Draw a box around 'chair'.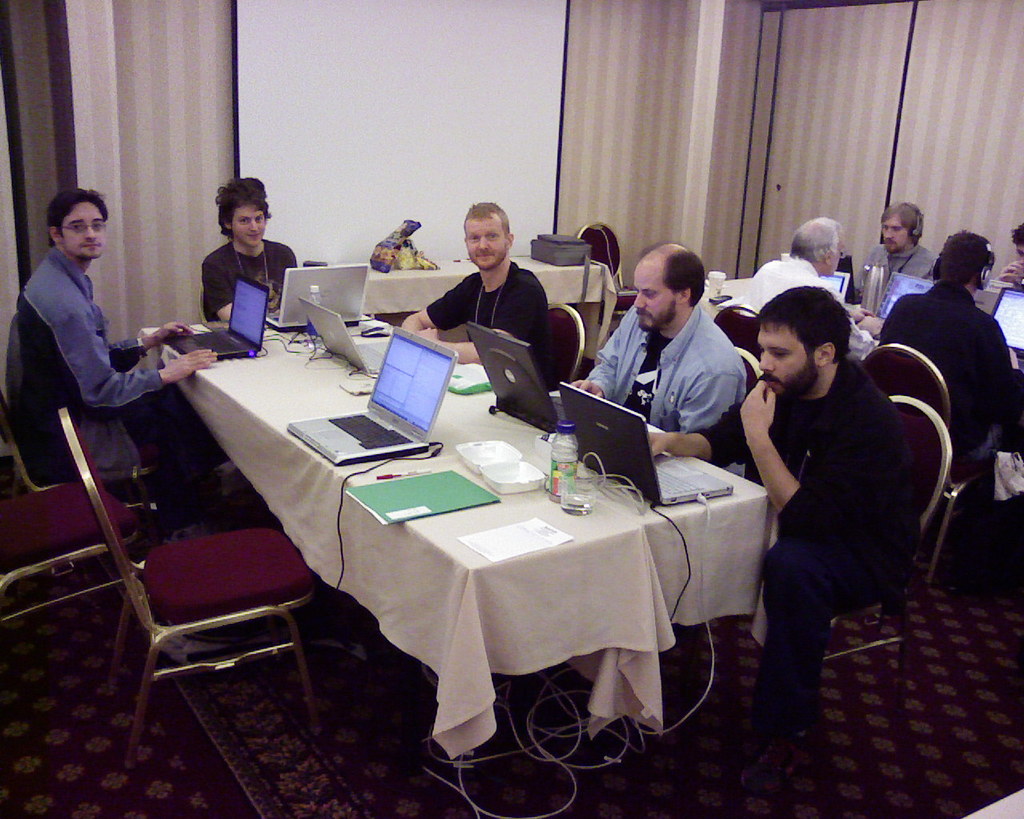
68/364/338/803.
